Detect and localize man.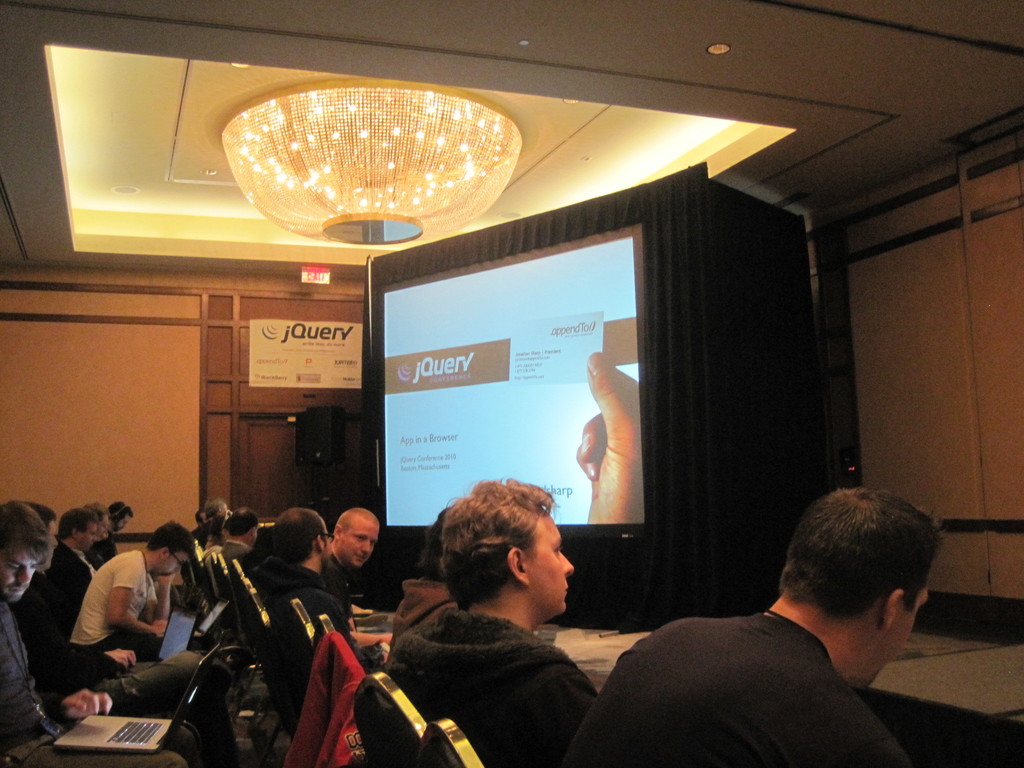
Localized at bbox=[384, 477, 599, 767].
